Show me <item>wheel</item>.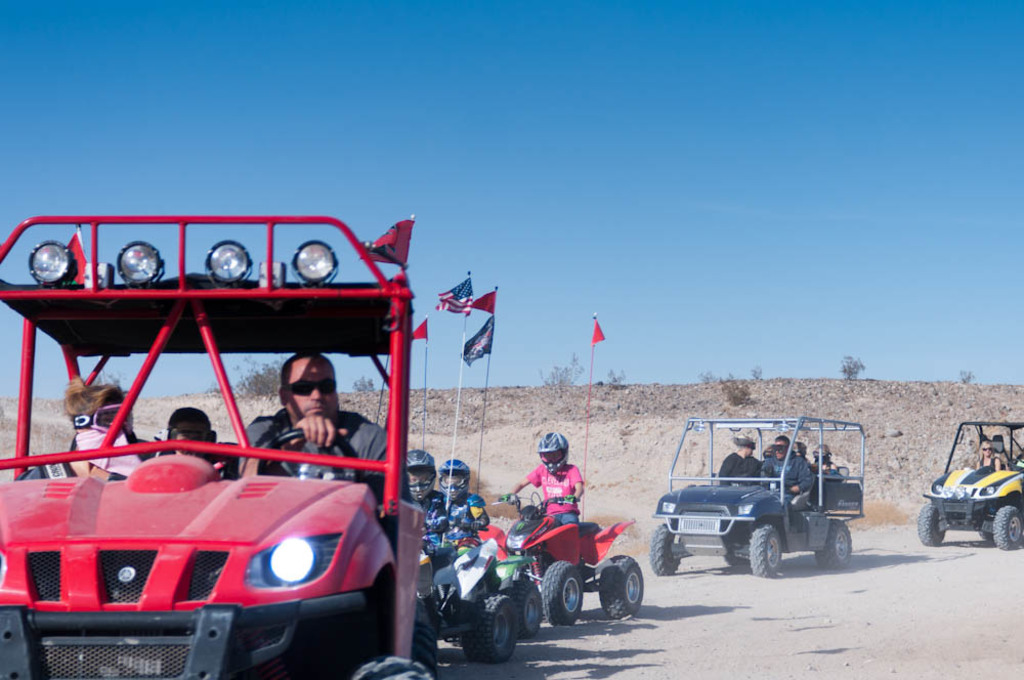
<item>wheel</item> is here: pyautogui.locateOnScreen(918, 506, 944, 546).
